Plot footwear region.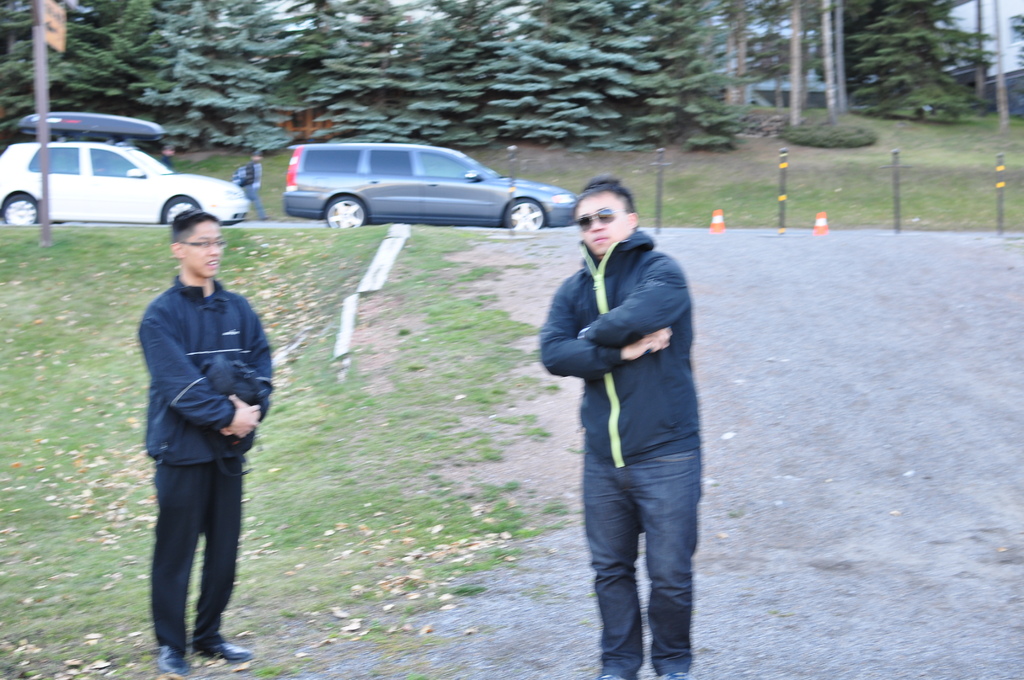
Plotted at (187,626,252,663).
